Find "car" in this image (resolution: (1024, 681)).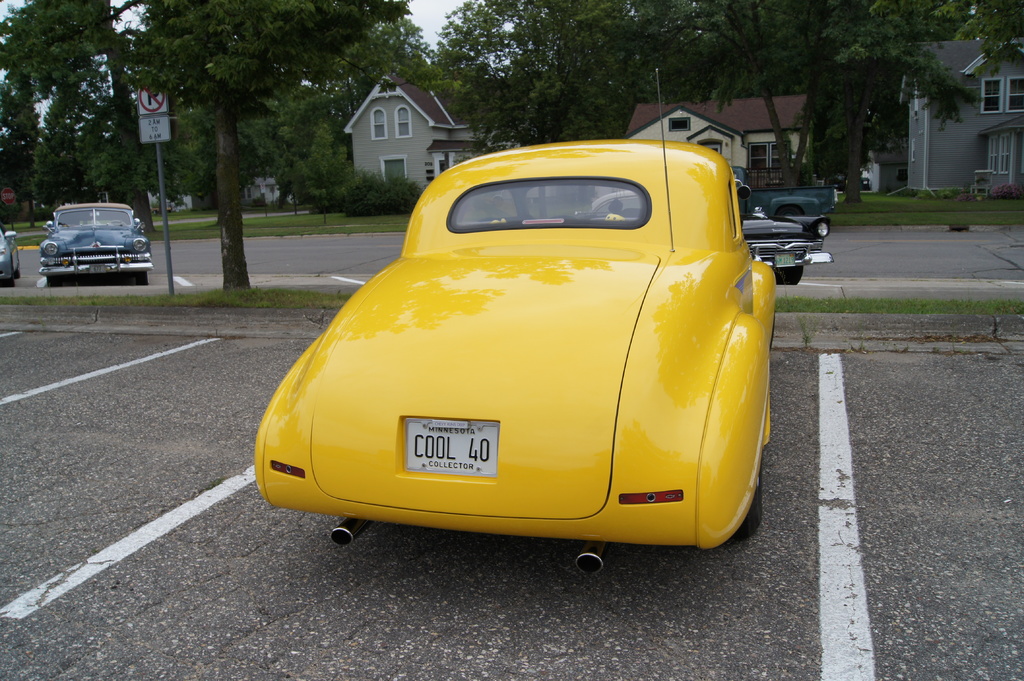
(32,193,157,285).
